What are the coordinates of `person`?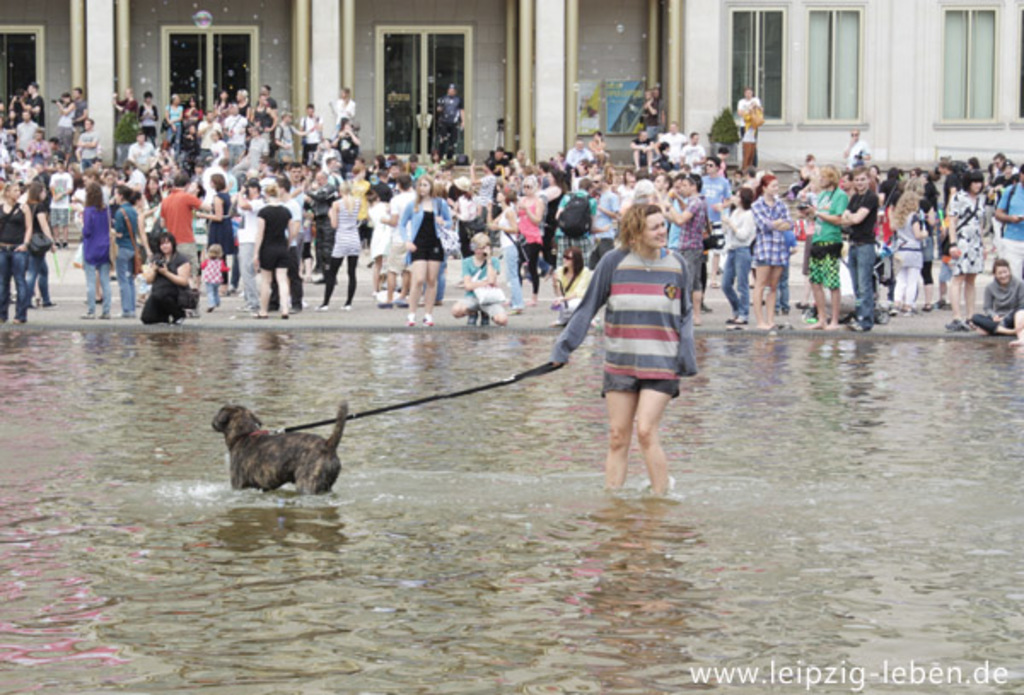
[416, 147, 456, 193].
